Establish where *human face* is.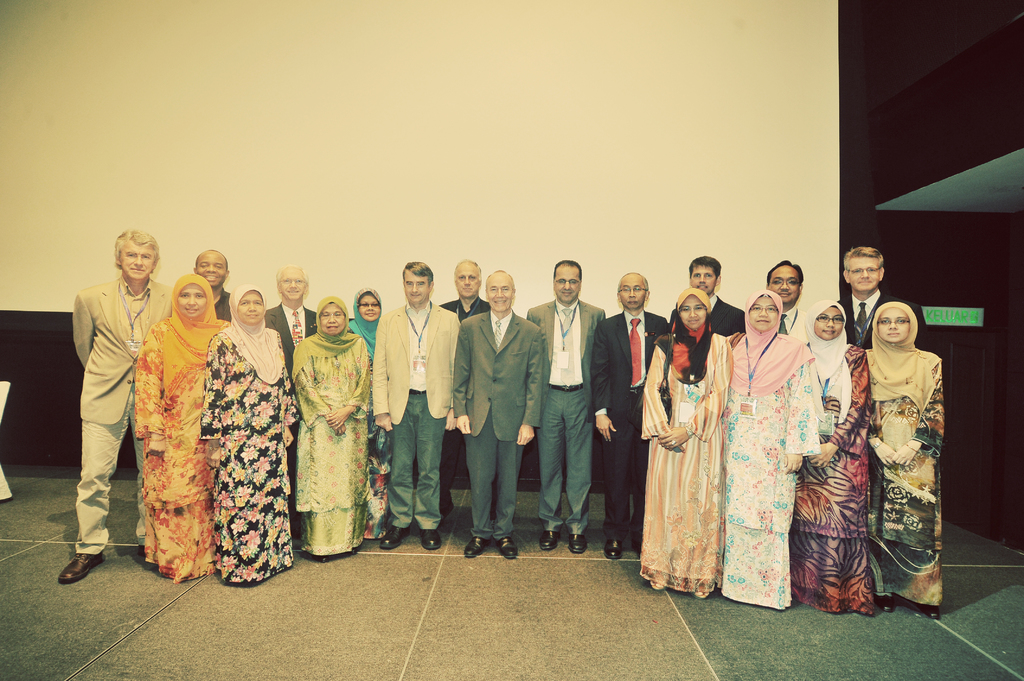
Established at [451, 266, 479, 301].
